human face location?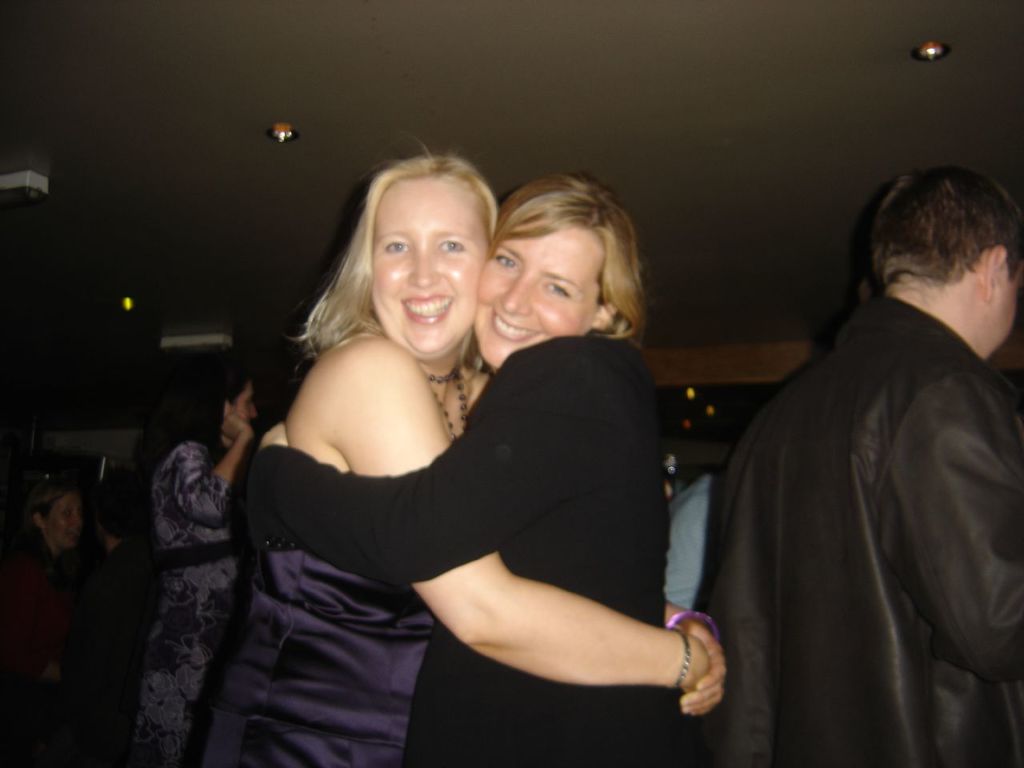
x1=982, y1=266, x2=1023, y2=356
